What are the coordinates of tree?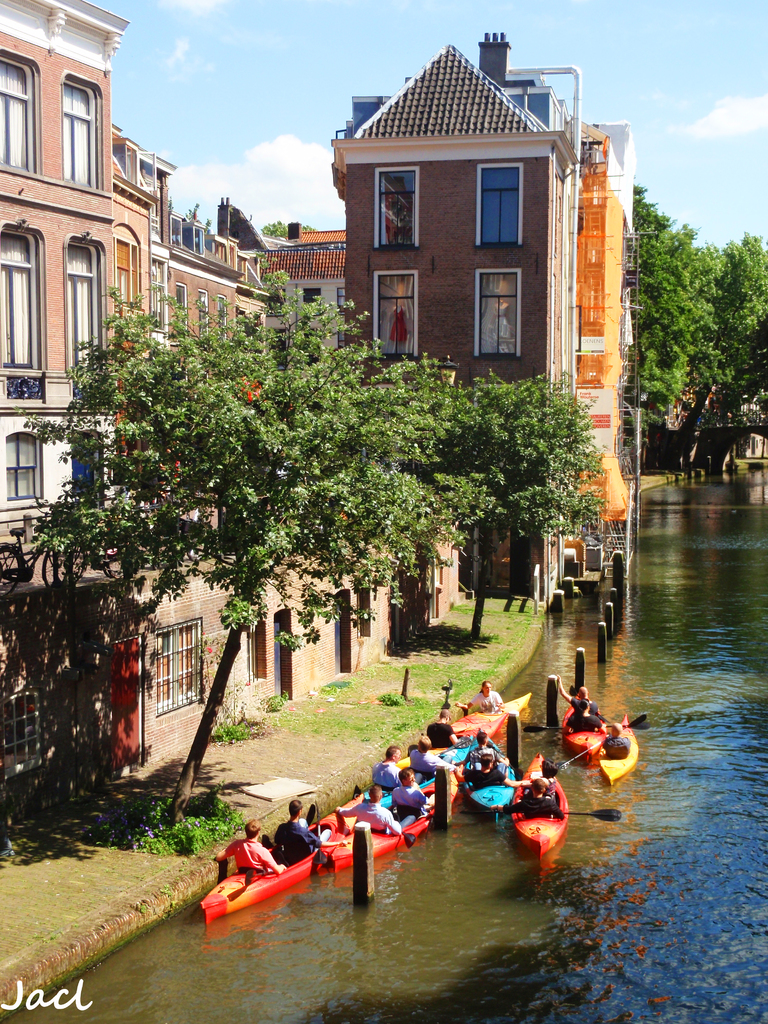
select_region(23, 271, 568, 758).
